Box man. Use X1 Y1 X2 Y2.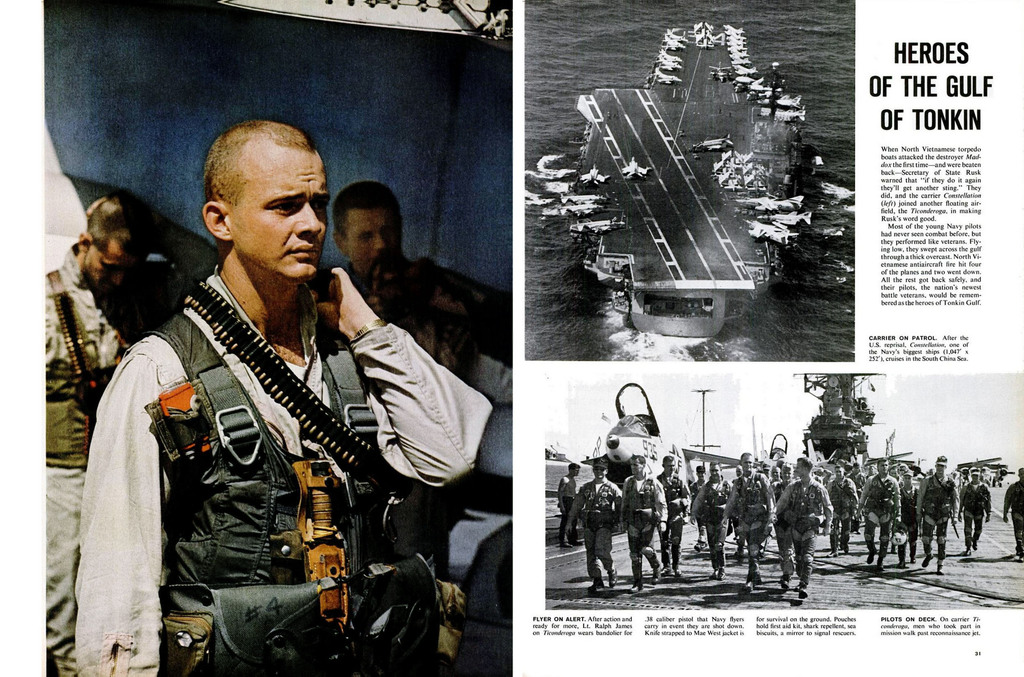
555 461 581 551.
